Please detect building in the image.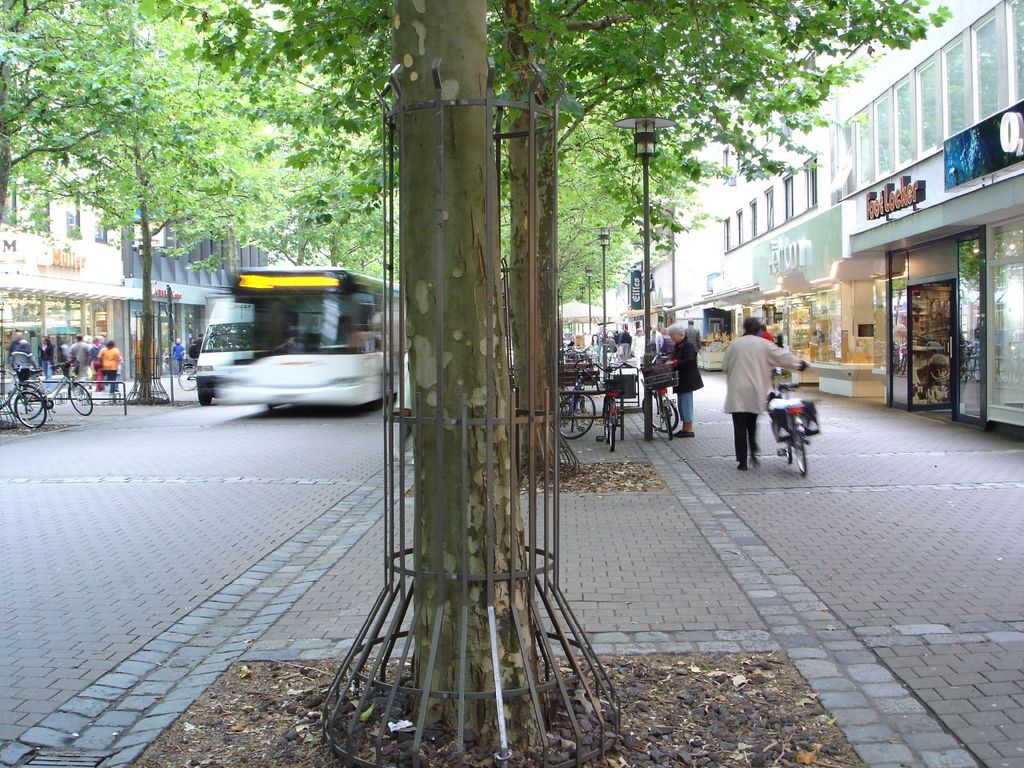
699:0:1023:434.
